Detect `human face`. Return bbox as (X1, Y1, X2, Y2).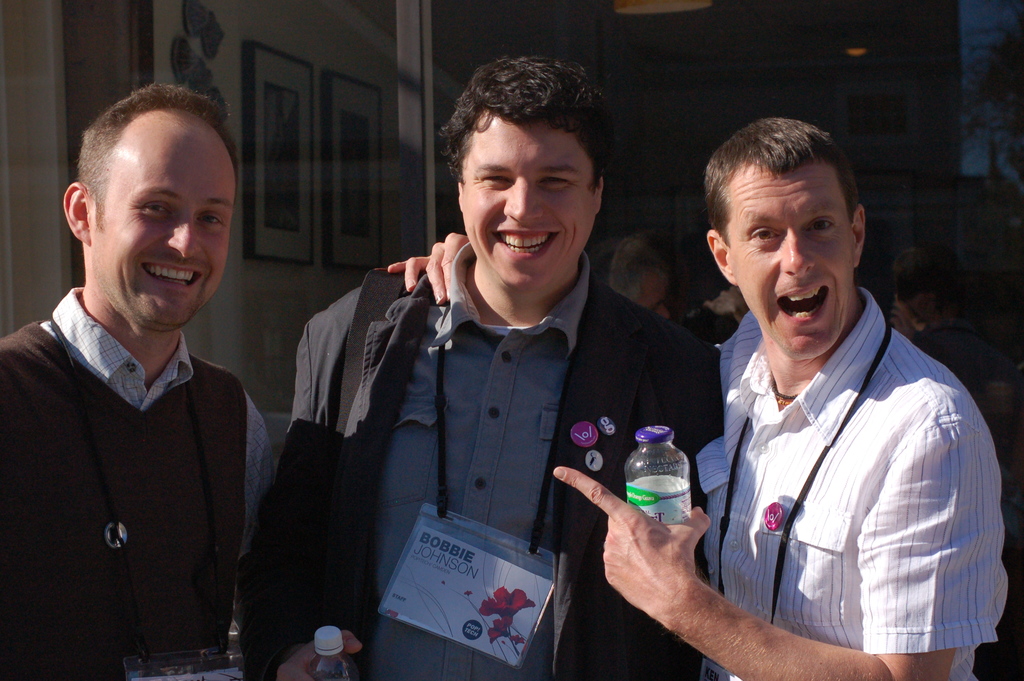
(461, 119, 595, 290).
